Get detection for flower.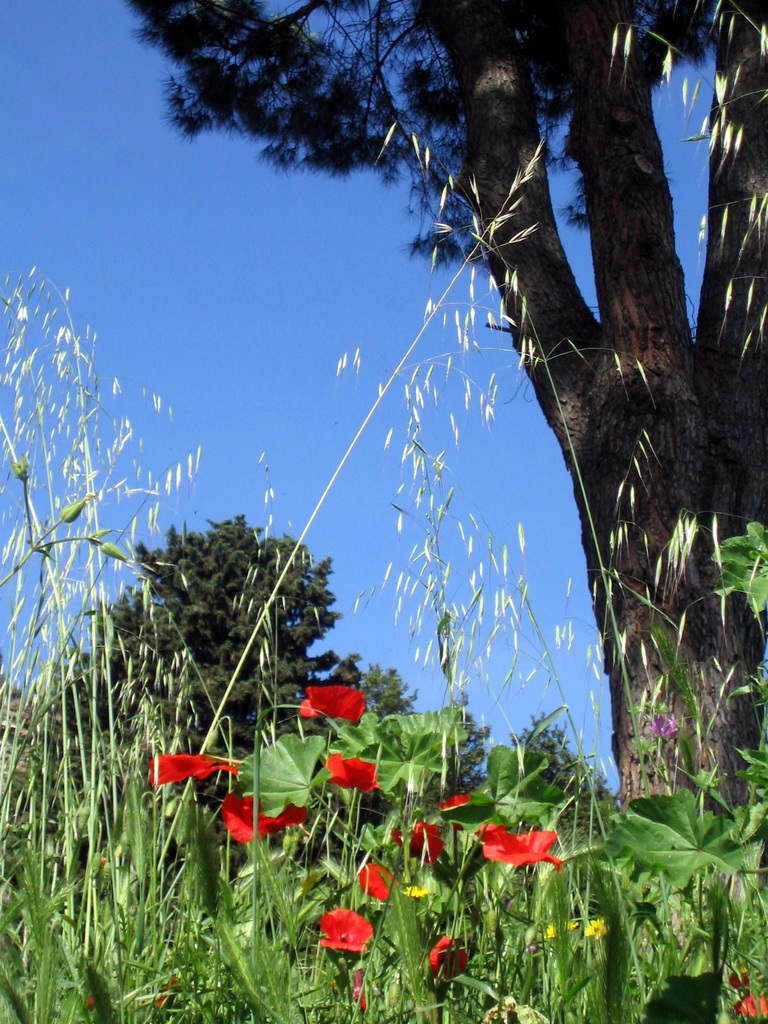
Detection: box=[357, 861, 408, 908].
